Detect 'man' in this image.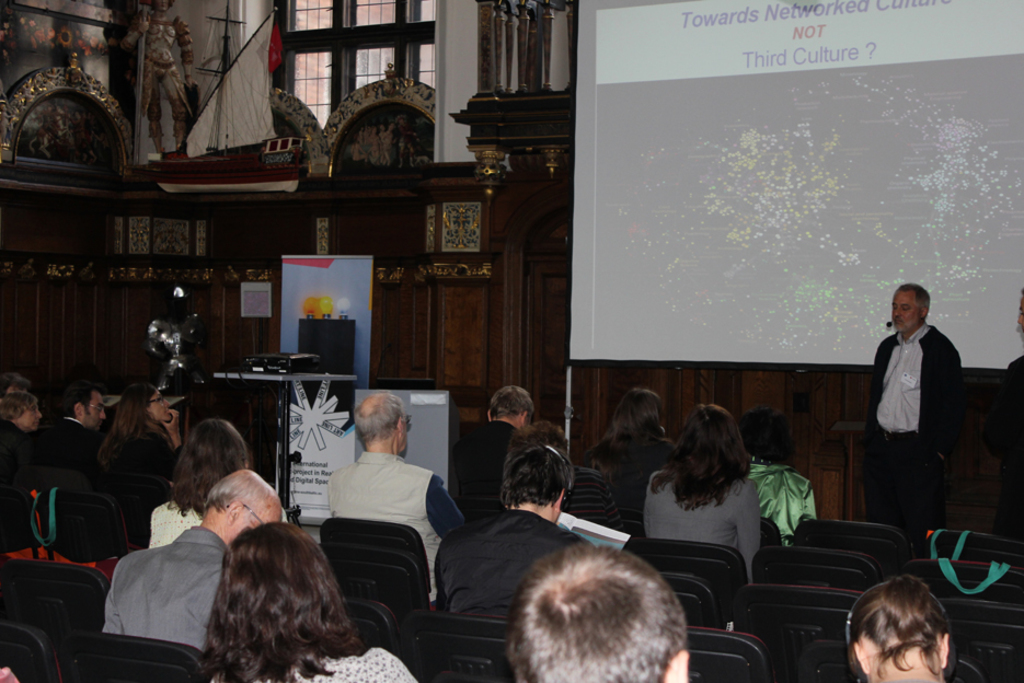
Detection: box=[433, 436, 584, 627].
